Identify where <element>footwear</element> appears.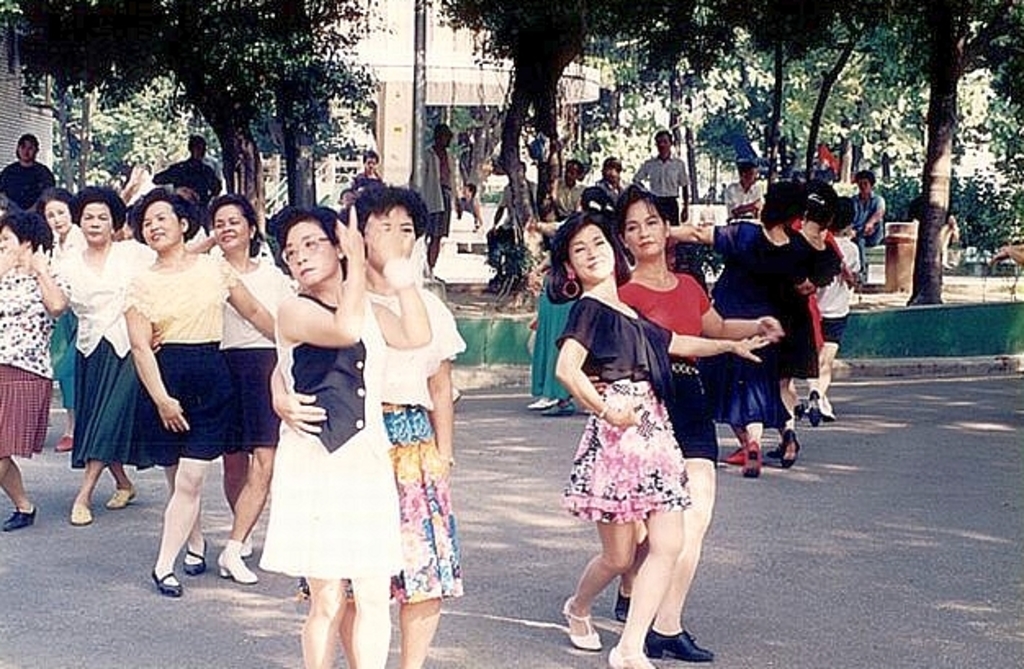
Appears at 643/628/712/661.
